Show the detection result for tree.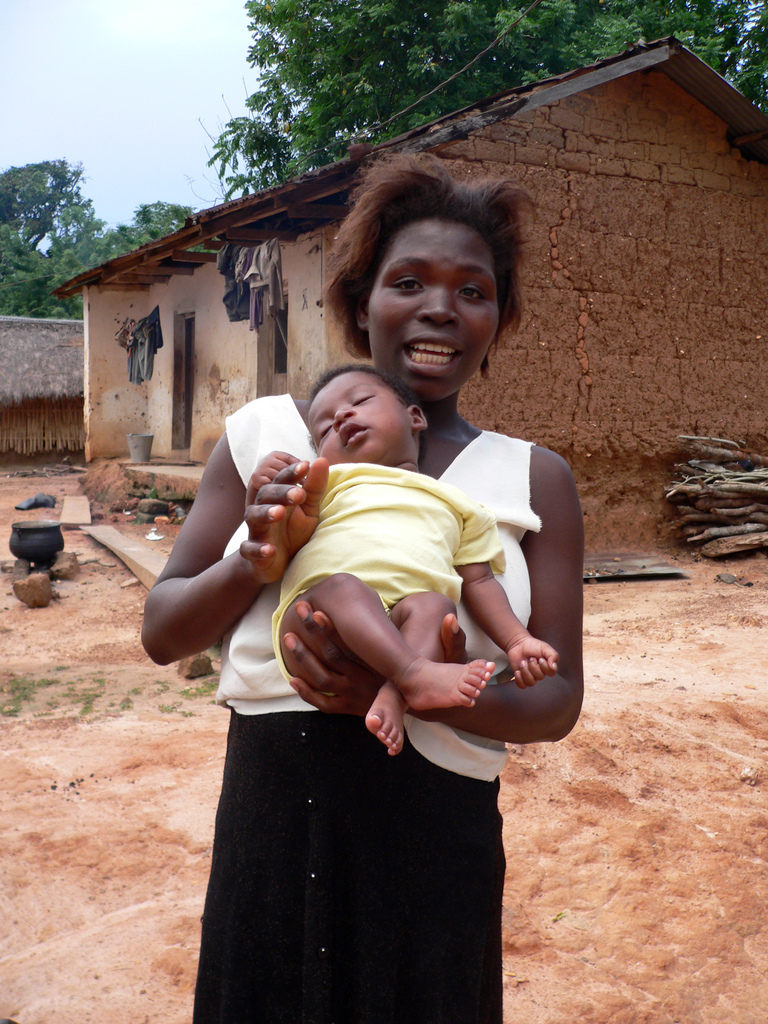
Rect(2, 120, 106, 274).
